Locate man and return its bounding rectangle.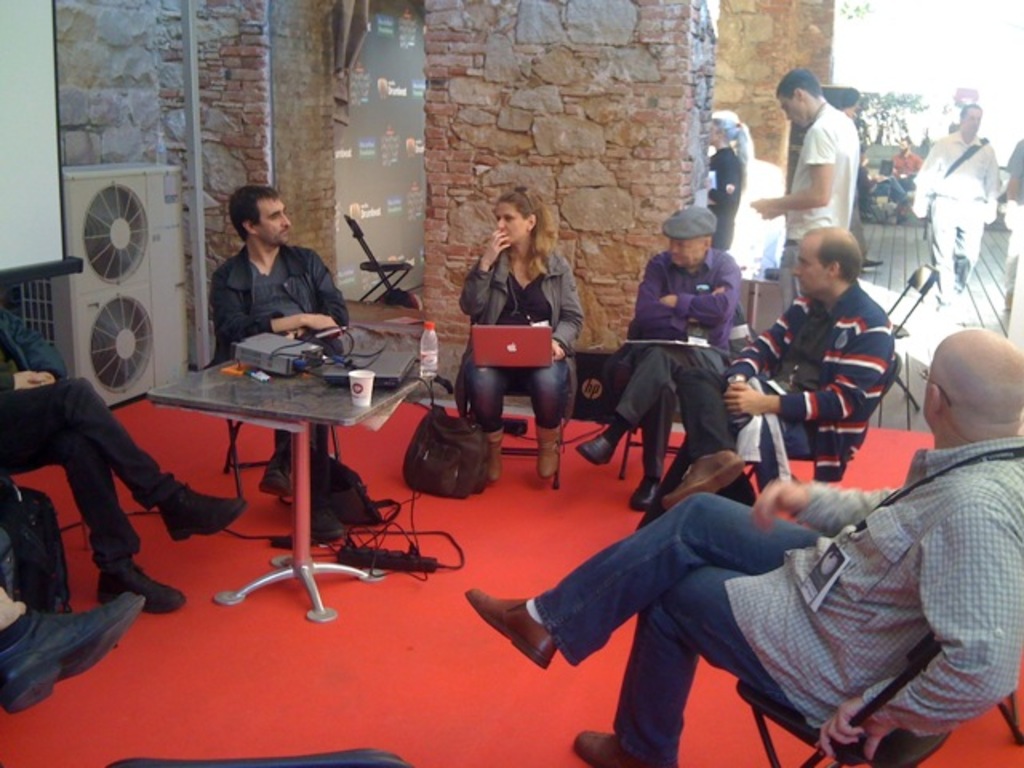
bbox=(998, 139, 1022, 334).
